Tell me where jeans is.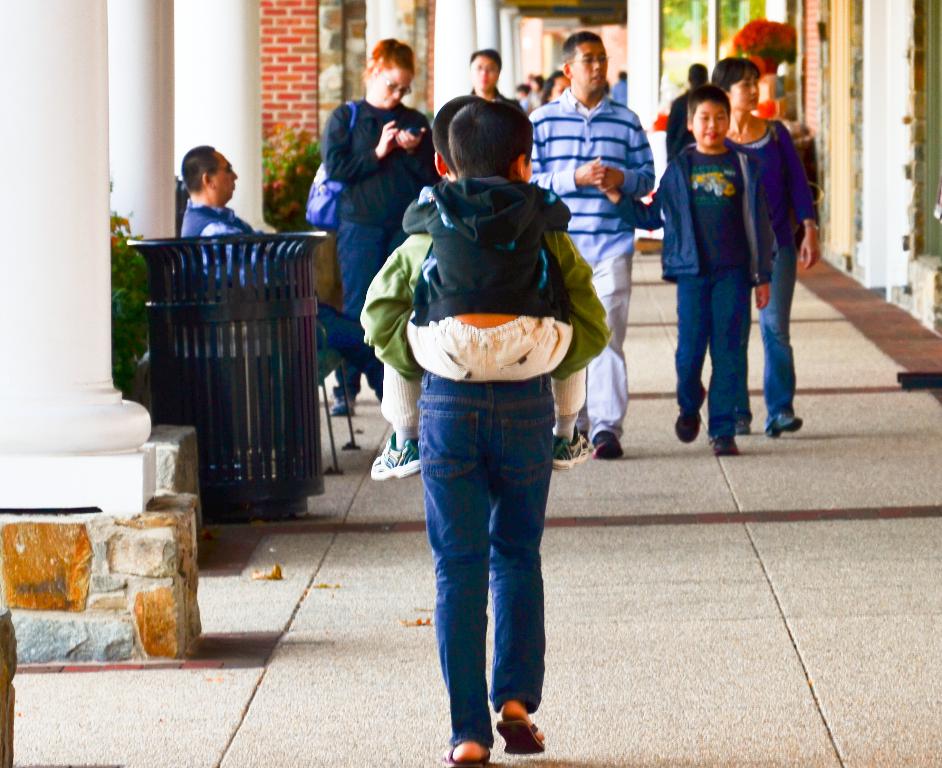
jeans is at 332:221:409:403.
